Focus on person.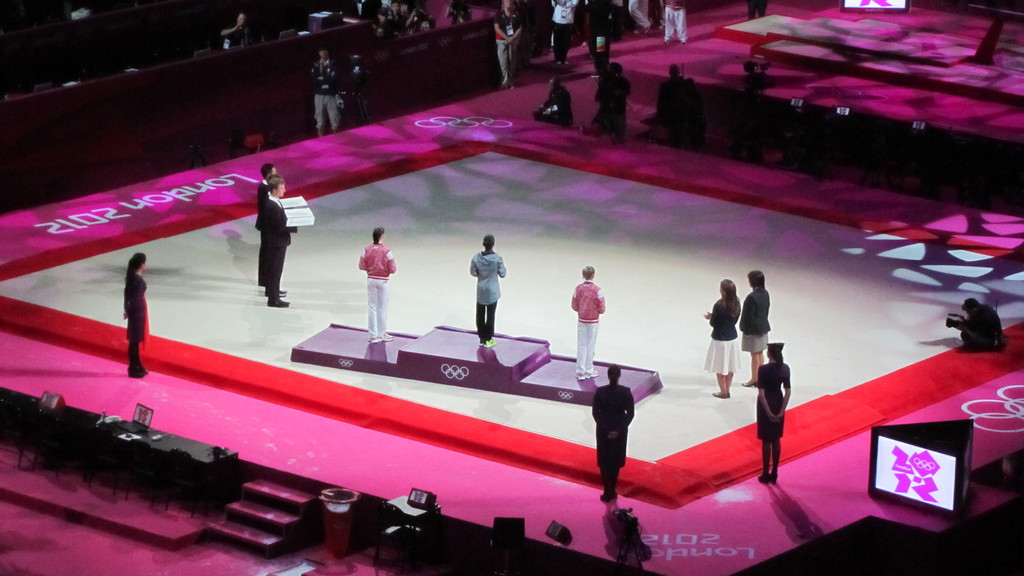
Focused at <region>666, 65, 697, 148</region>.
